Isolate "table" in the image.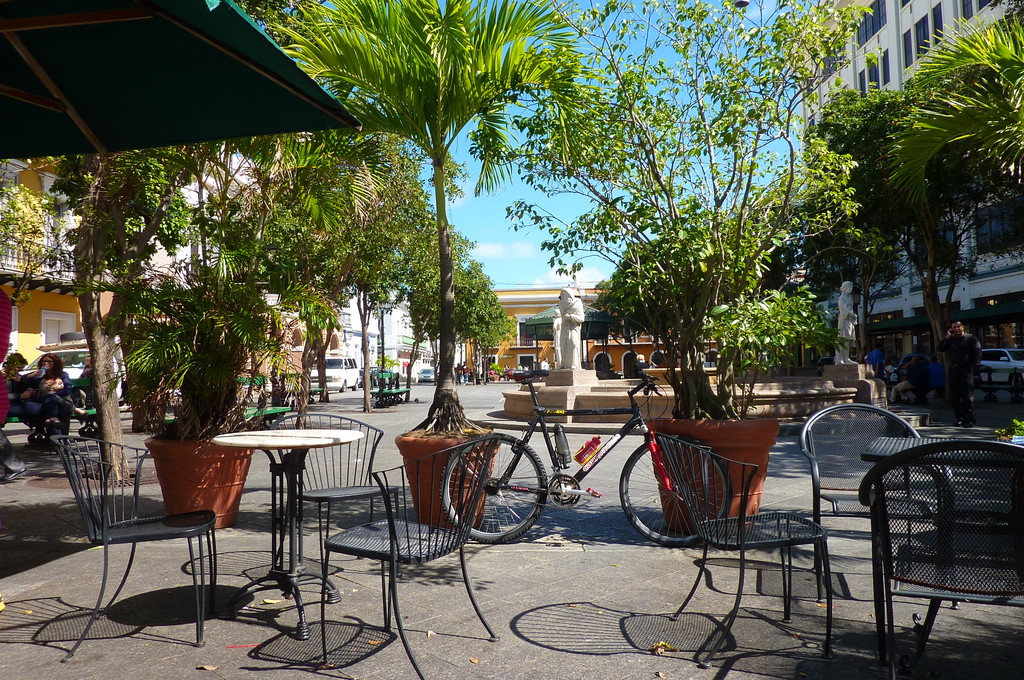
Isolated region: bbox=[856, 434, 1002, 669].
